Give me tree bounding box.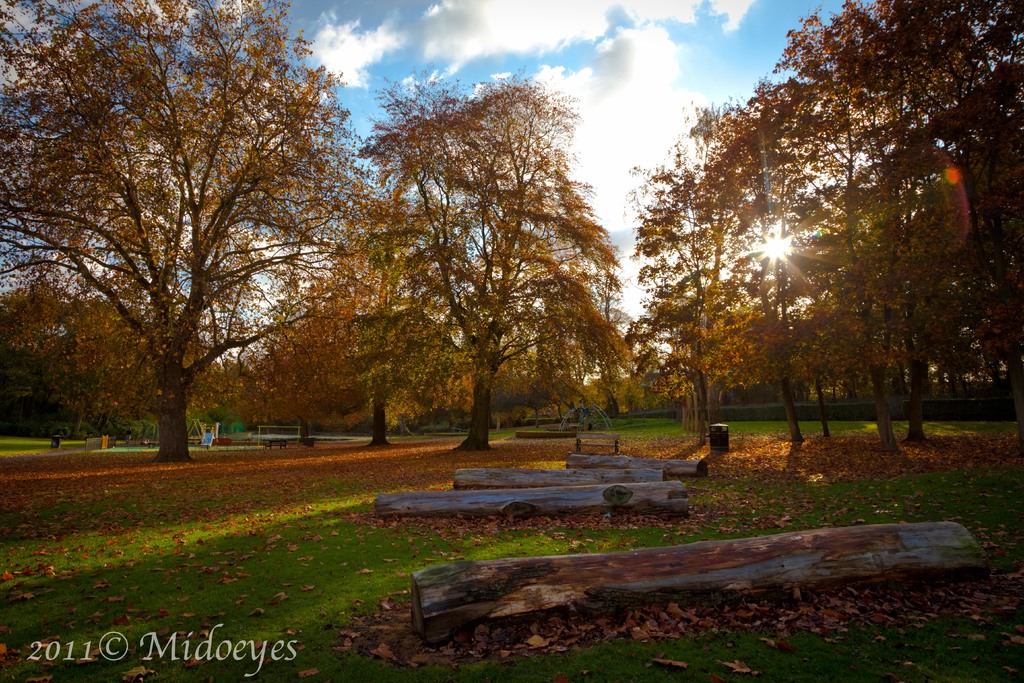
BBox(42, 11, 348, 500).
